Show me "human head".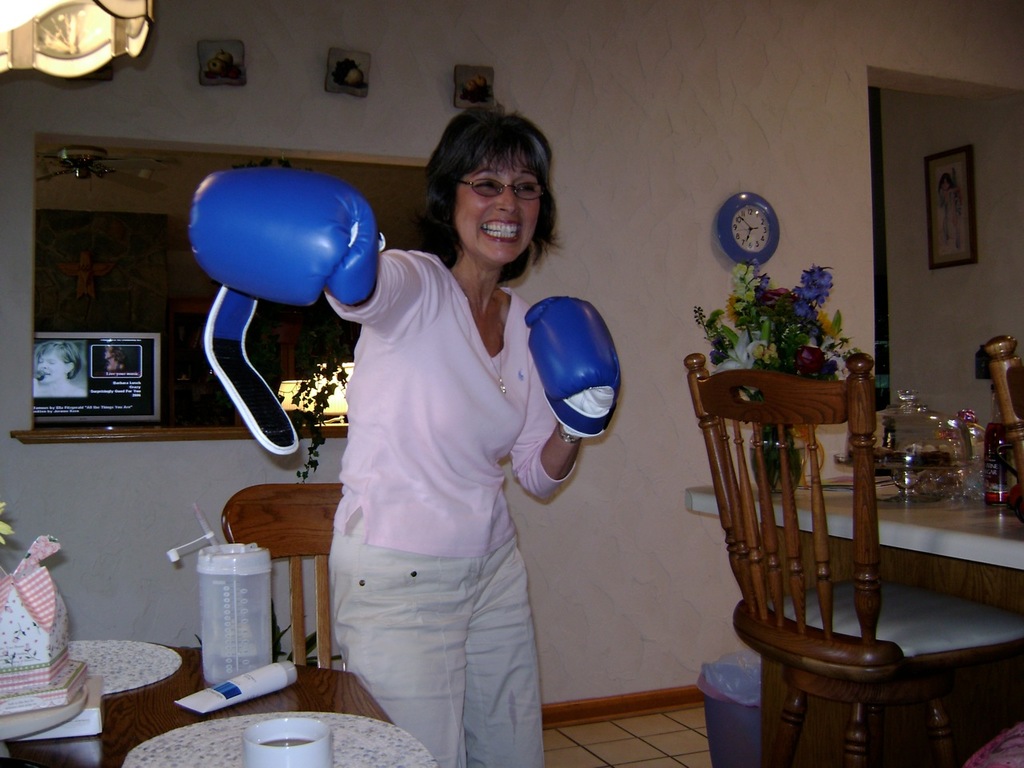
"human head" is here: [left=105, top=346, right=126, bottom=378].
